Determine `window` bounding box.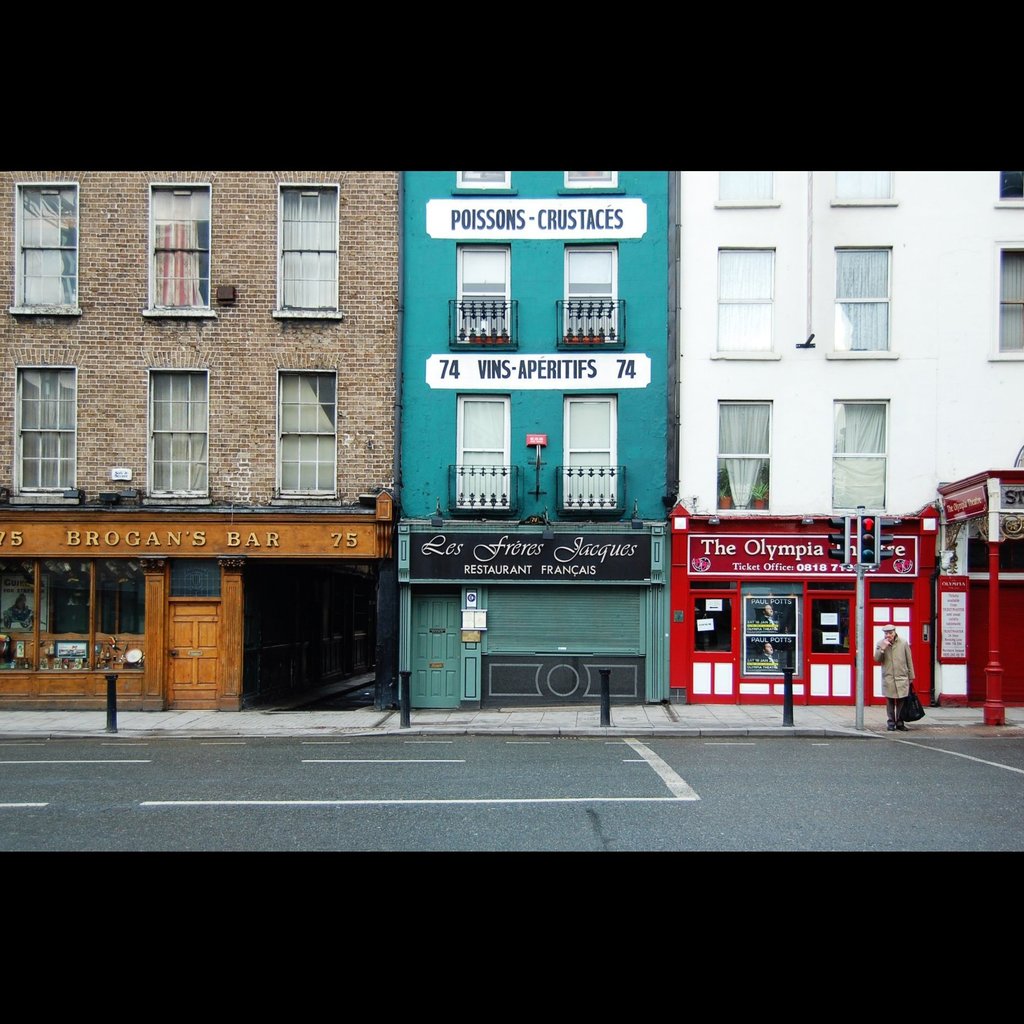
Determined: pyautogui.locateOnScreen(144, 367, 217, 503).
